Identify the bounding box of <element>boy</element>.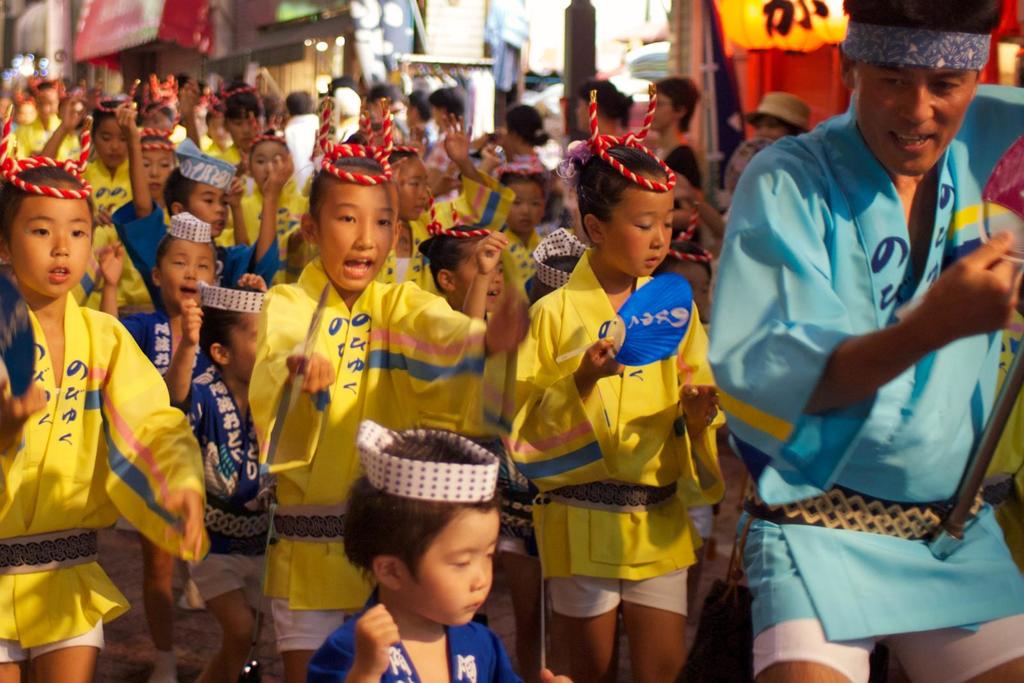
pyautogui.locateOnScreen(305, 418, 573, 682).
